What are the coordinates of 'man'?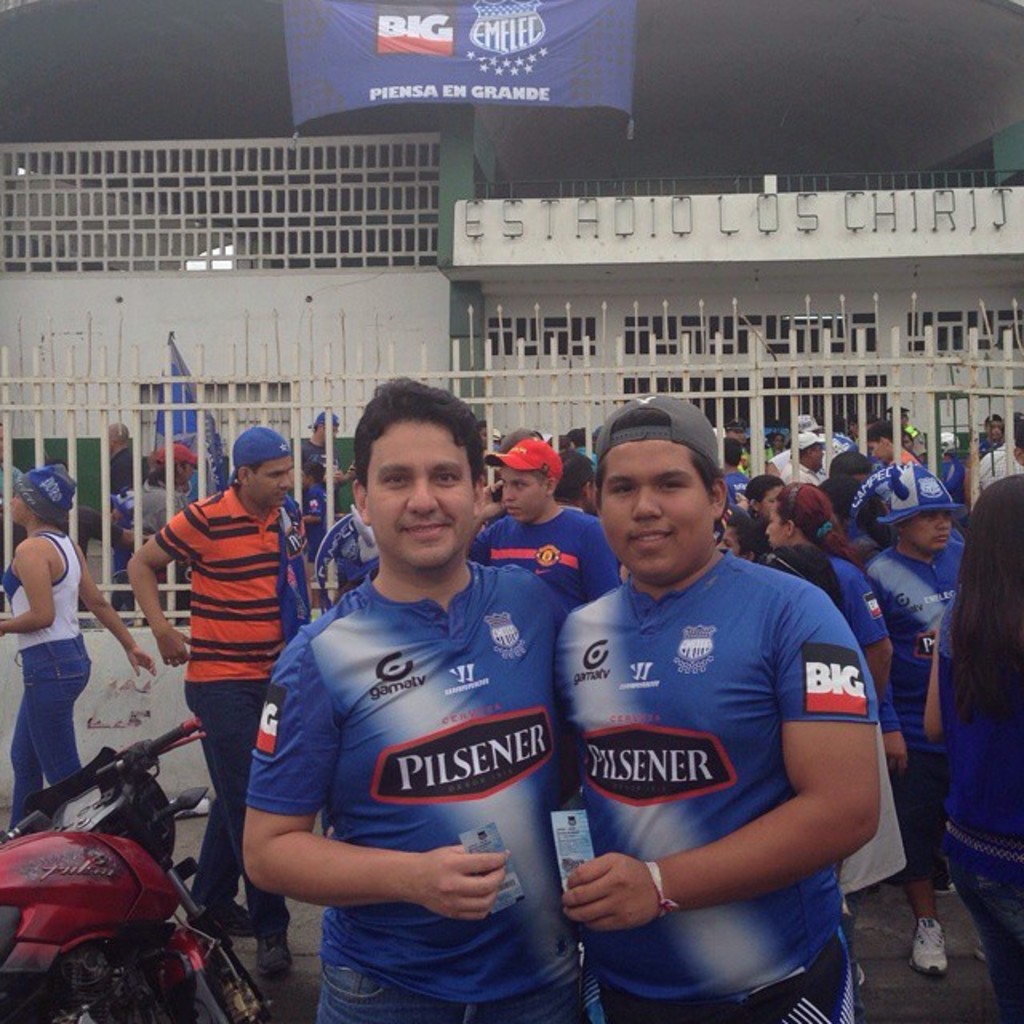
box=[523, 416, 902, 1019].
